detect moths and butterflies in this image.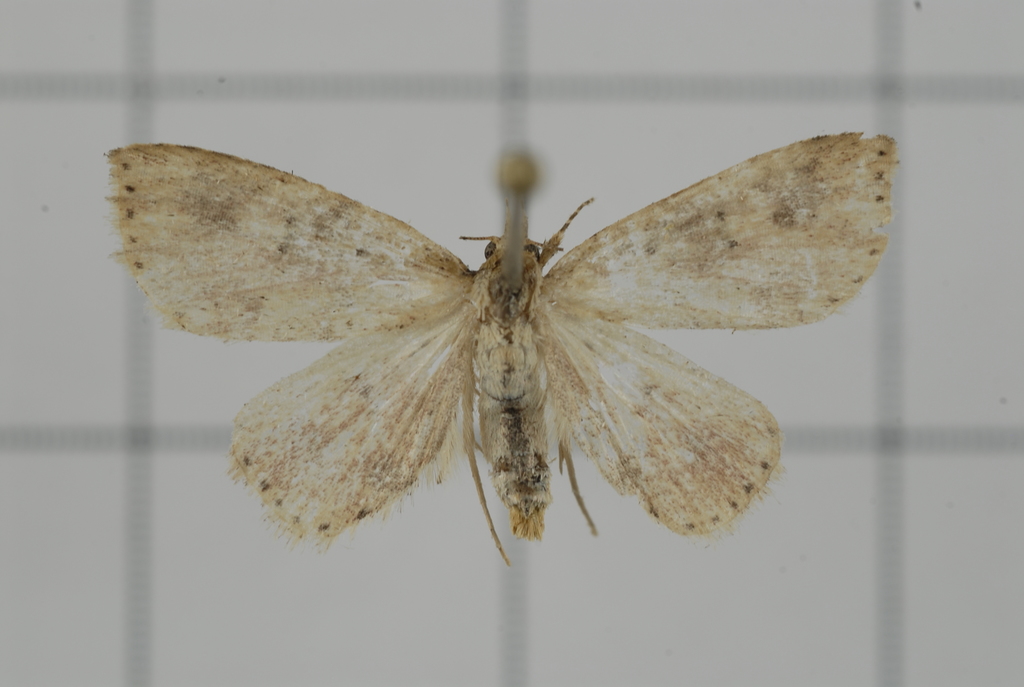
Detection: Rect(101, 132, 898, 569).
